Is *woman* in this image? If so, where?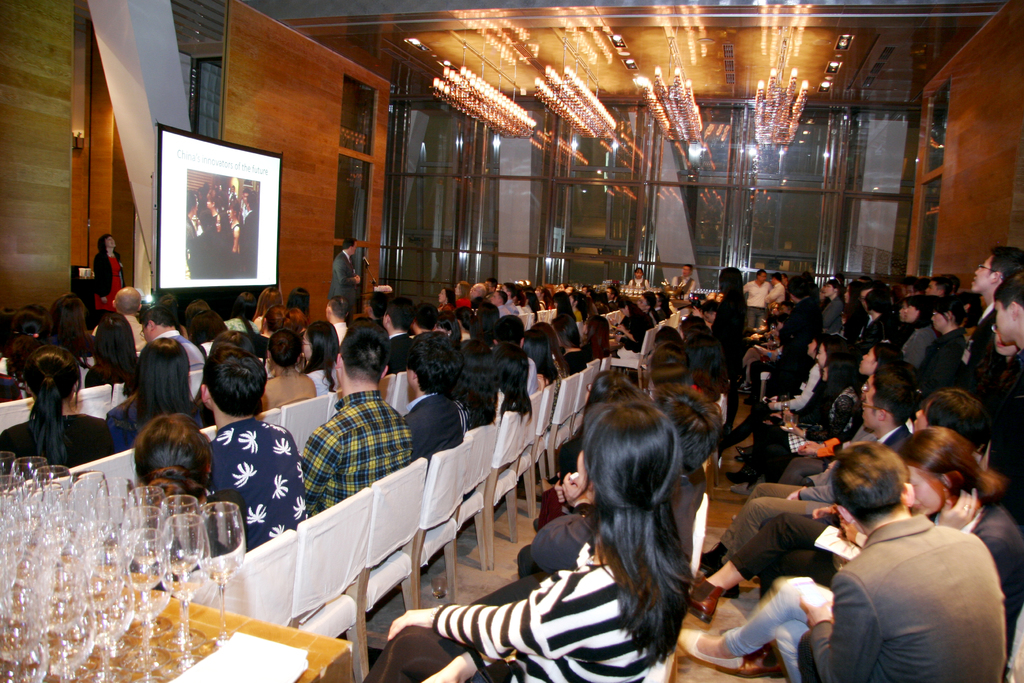
Yes, at [x1=40, y1=291, x2=99, y2=358].
